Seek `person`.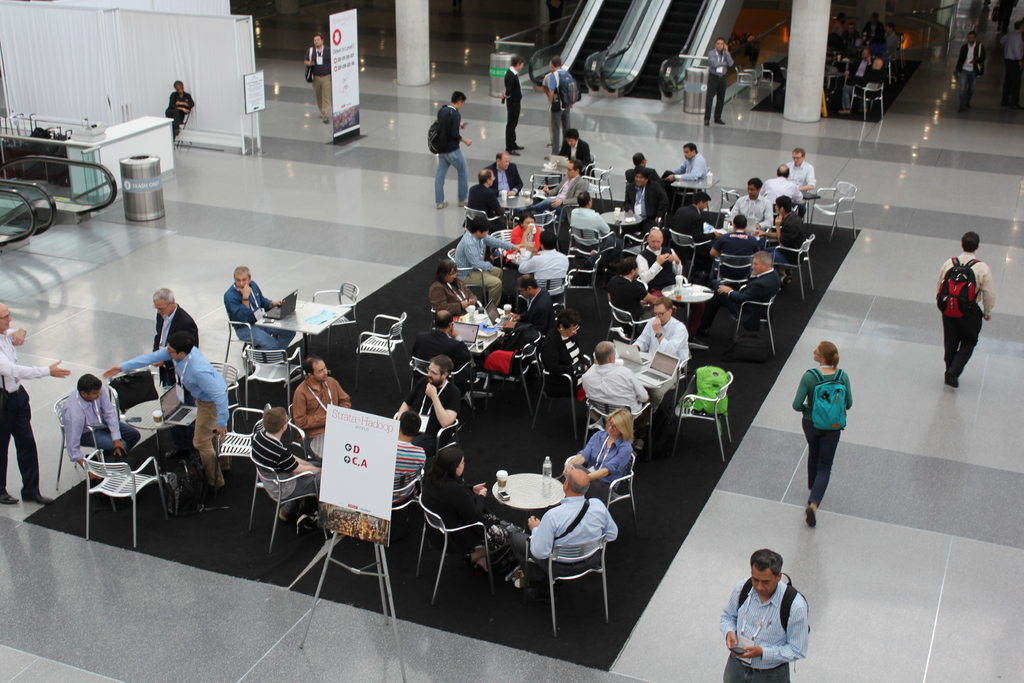
bbox(516, 228, 571, 313).
